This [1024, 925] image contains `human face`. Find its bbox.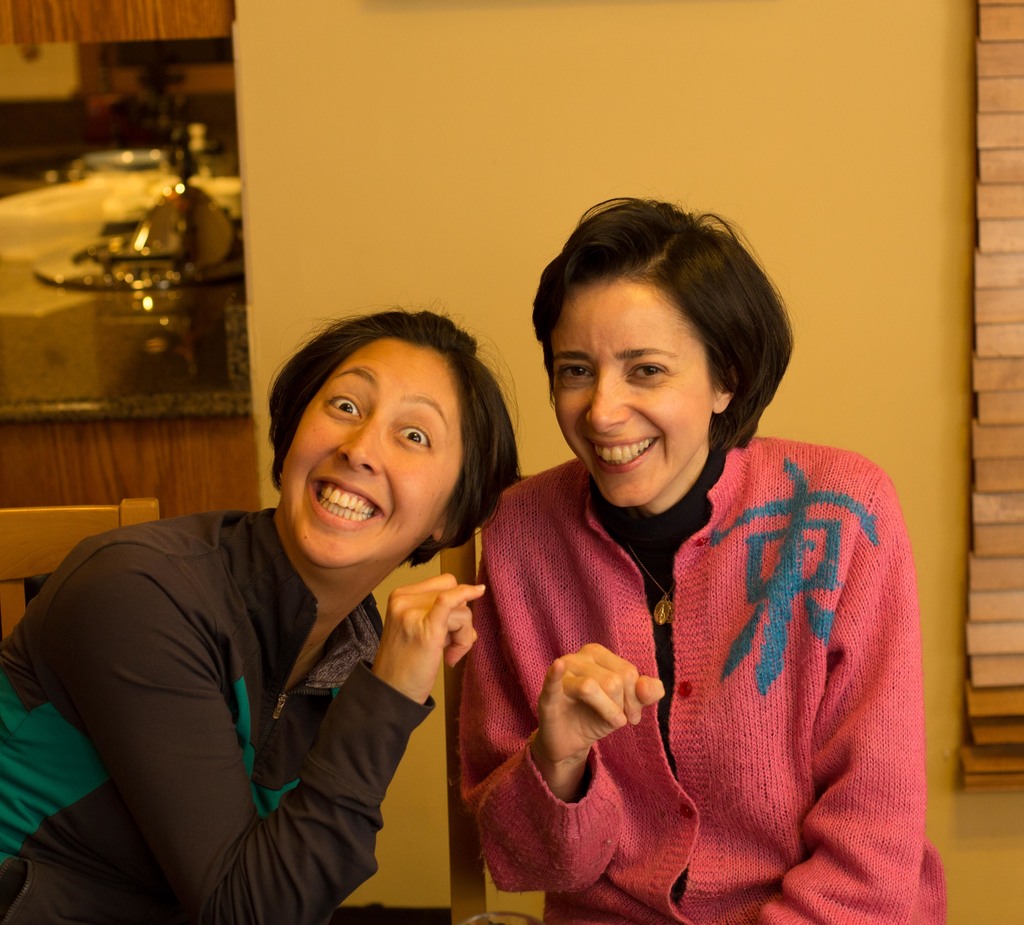
l=280, t=337, r=465, b=571.
